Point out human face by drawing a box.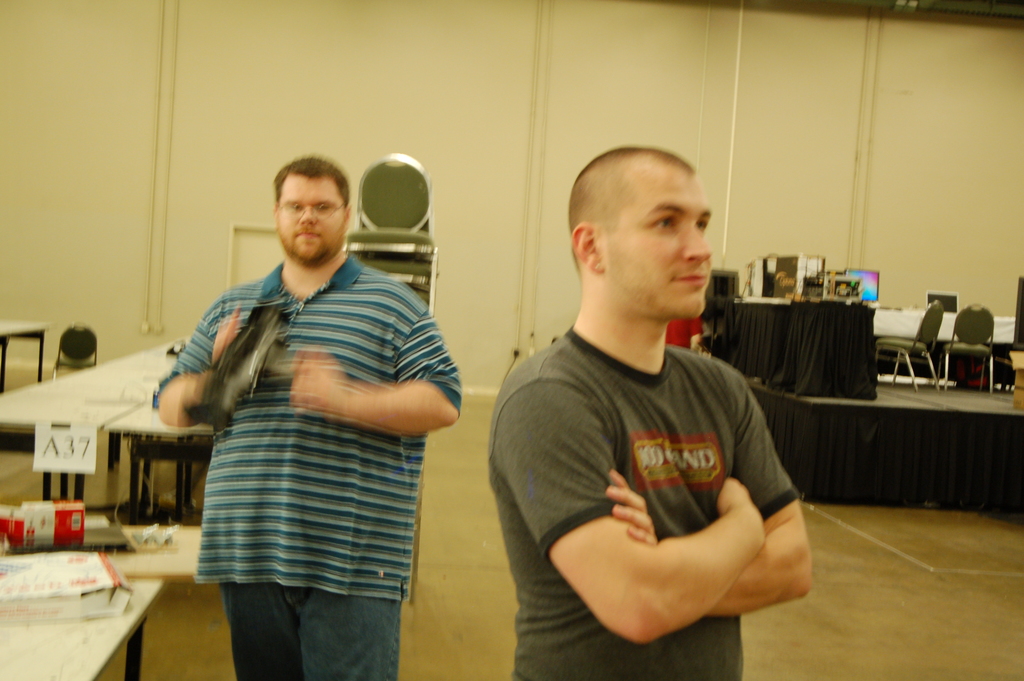
[604, 162, 712, 316].
